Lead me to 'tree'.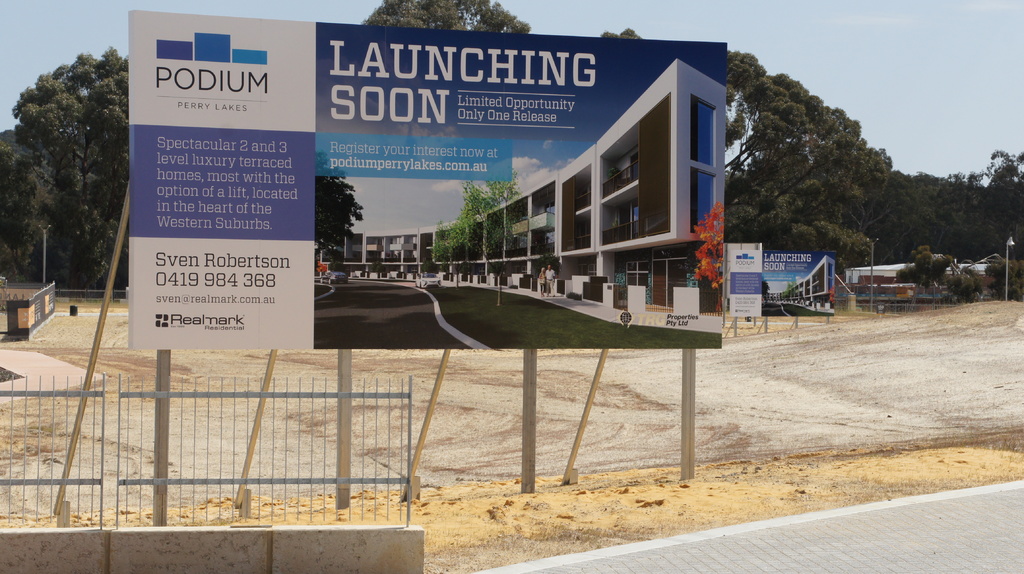
Lead to <region>607, 31, 895, 267</region>.
